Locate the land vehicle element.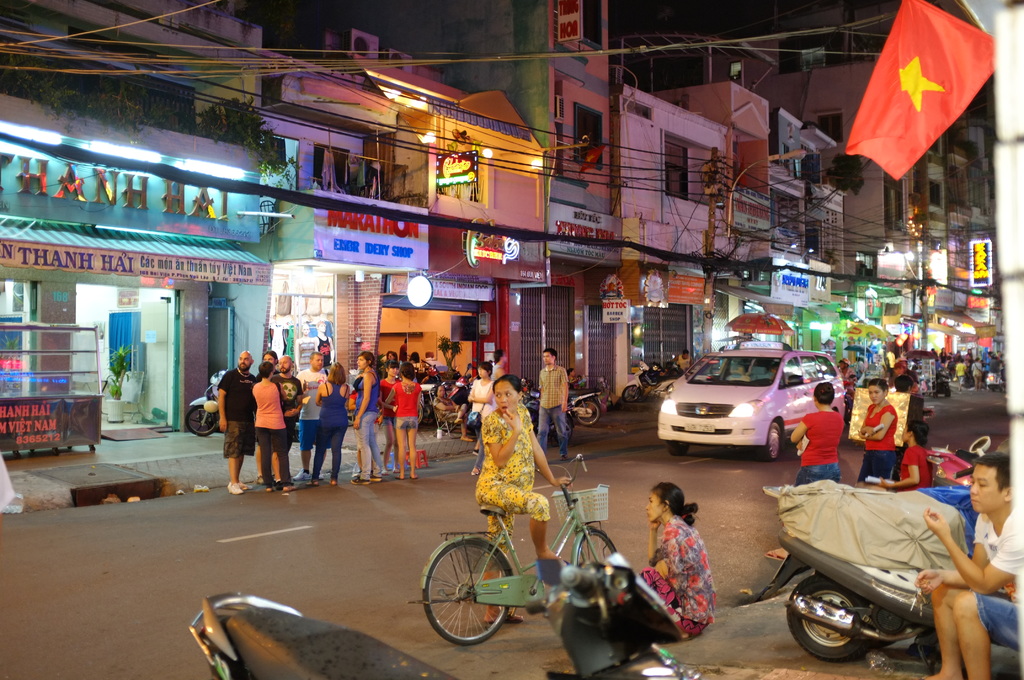
Element bbox: Rect(925, 442, 984, 497).
